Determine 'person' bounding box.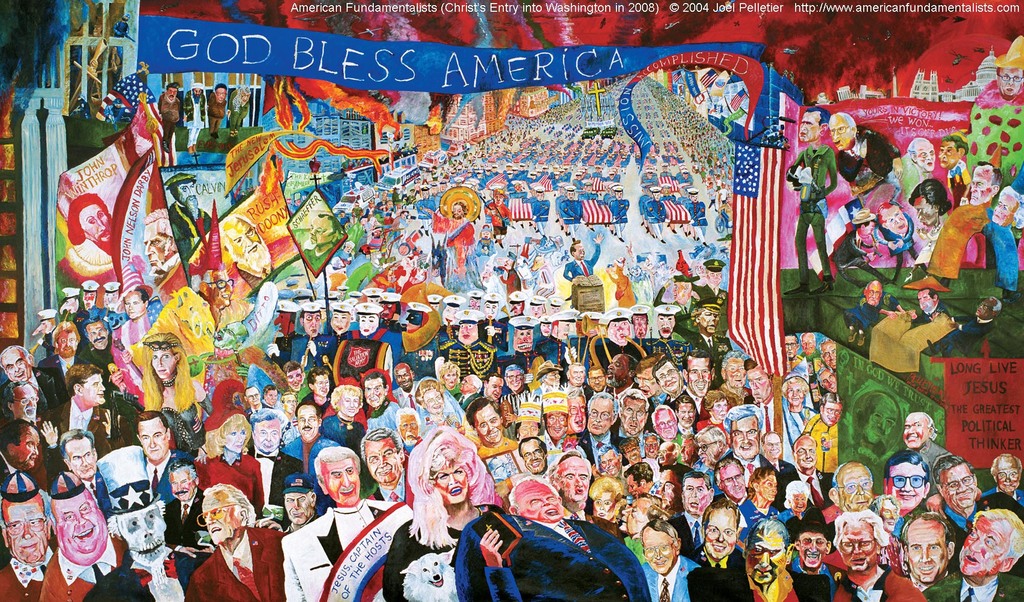
Determined: [left=248, top=405, right=310, bottom=506].
